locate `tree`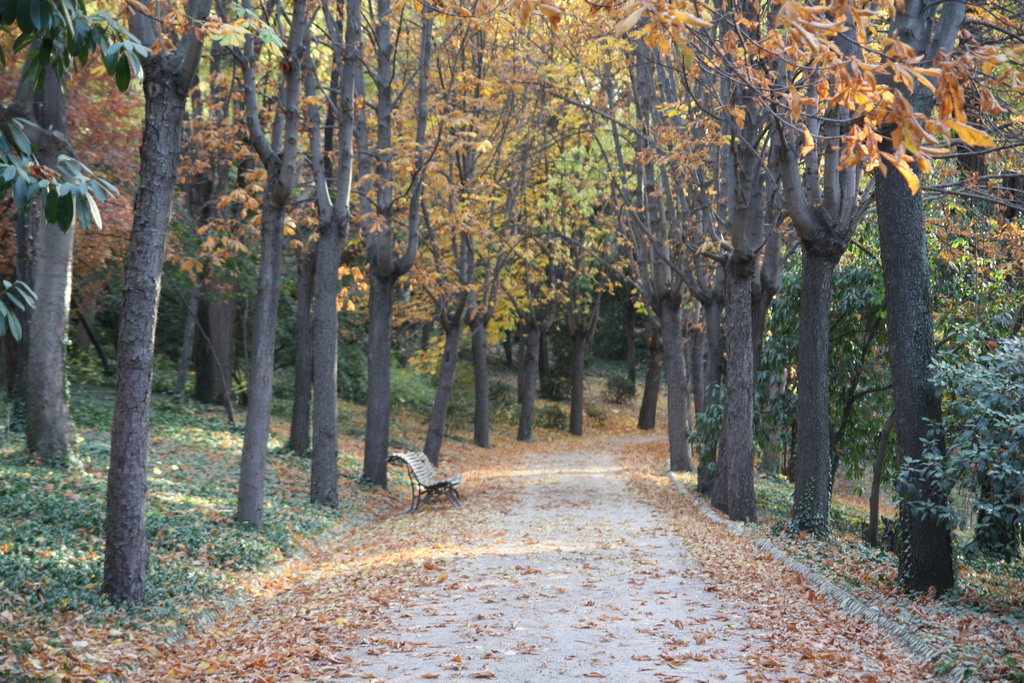
224, 0, 332, 537
